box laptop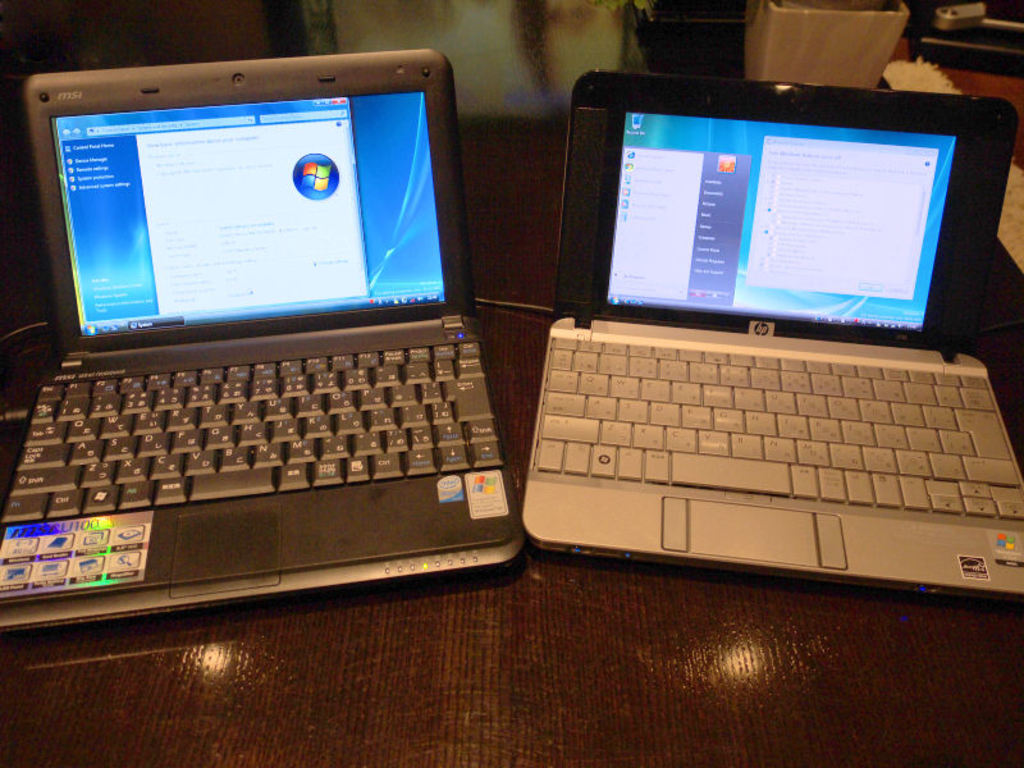
bbox(0, 51, 522, 622)
